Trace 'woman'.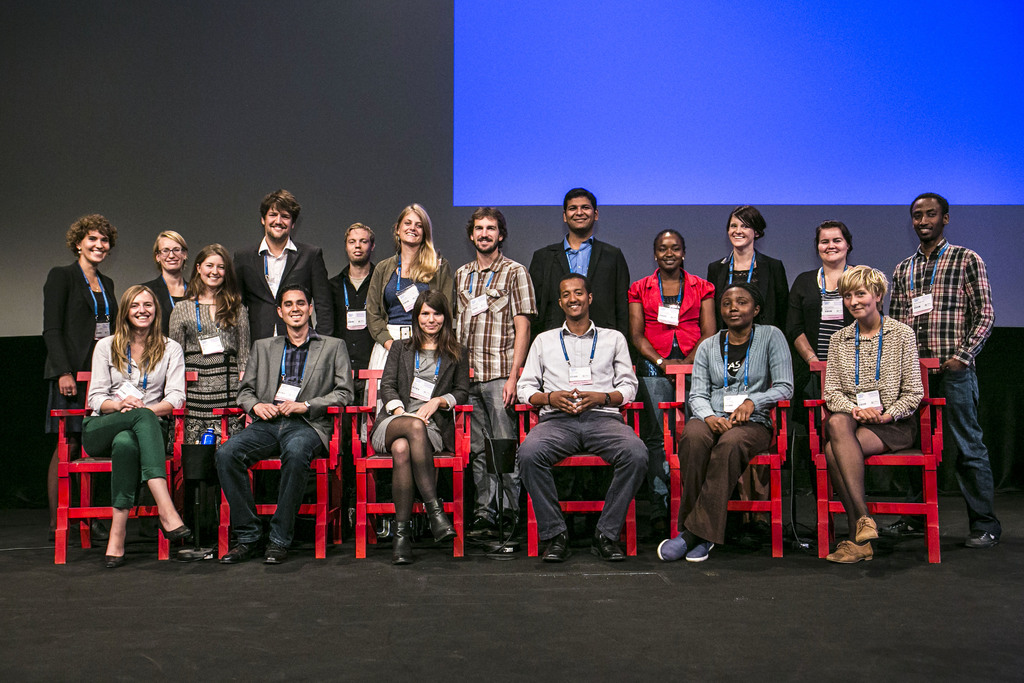
Traced to [696,199,788,339].
